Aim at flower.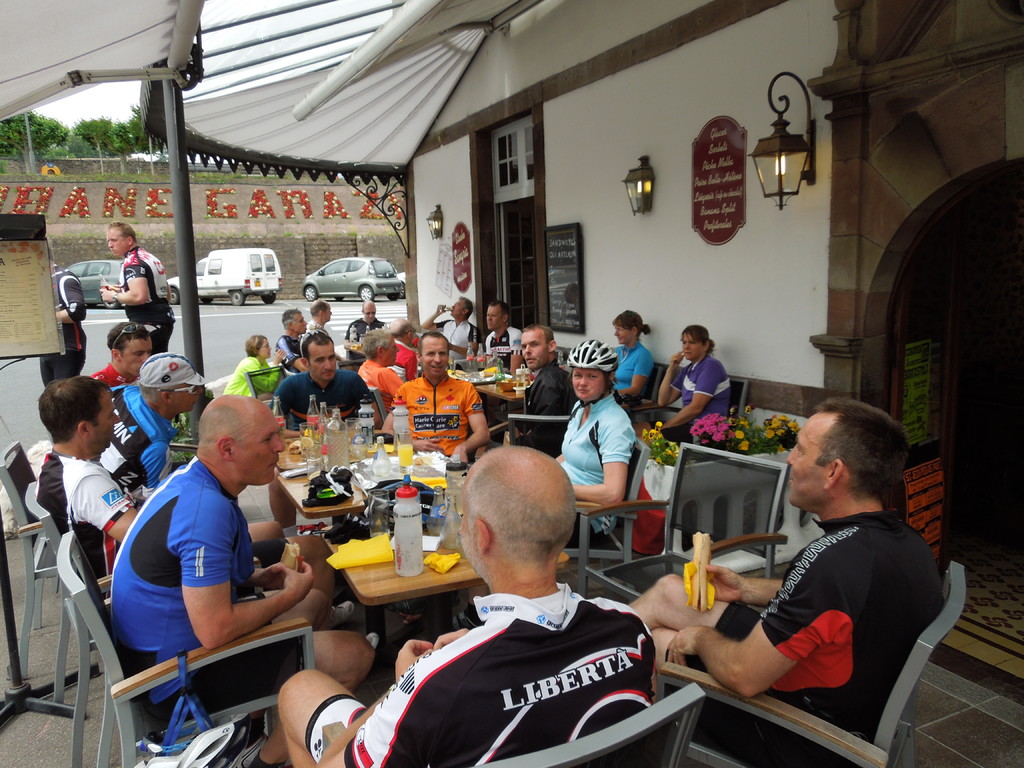
Aimed at 733,424,745,440.
